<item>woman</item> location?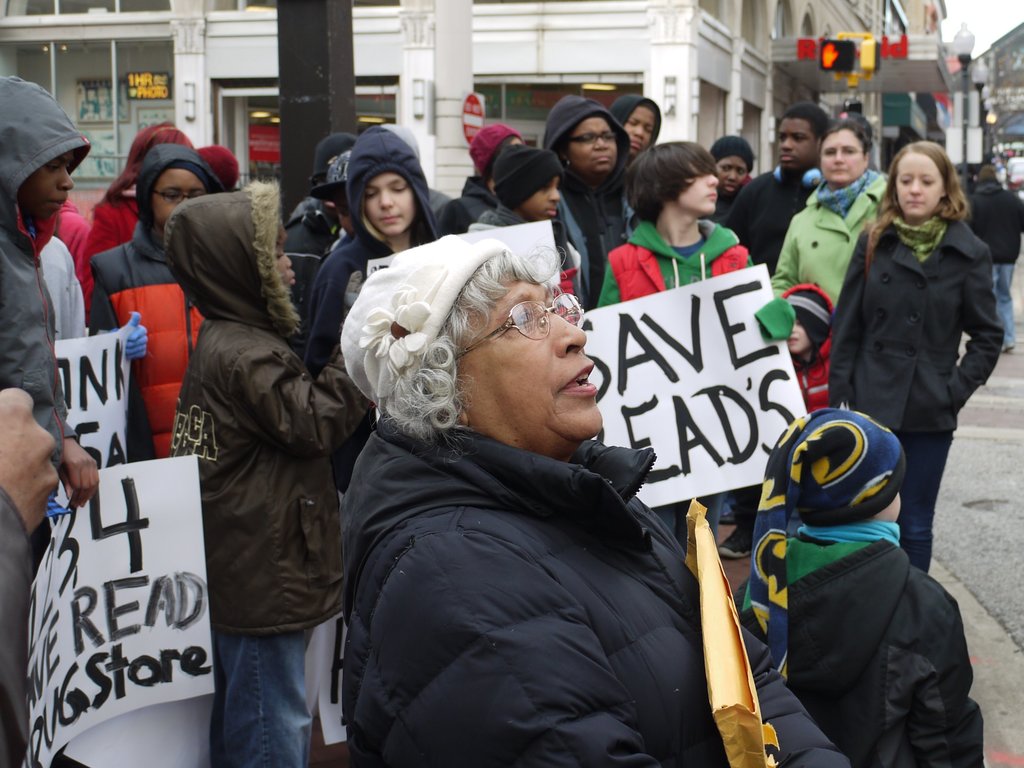
{"x1": 540, "y1": 93, "x2": 636, "y2": 305}
